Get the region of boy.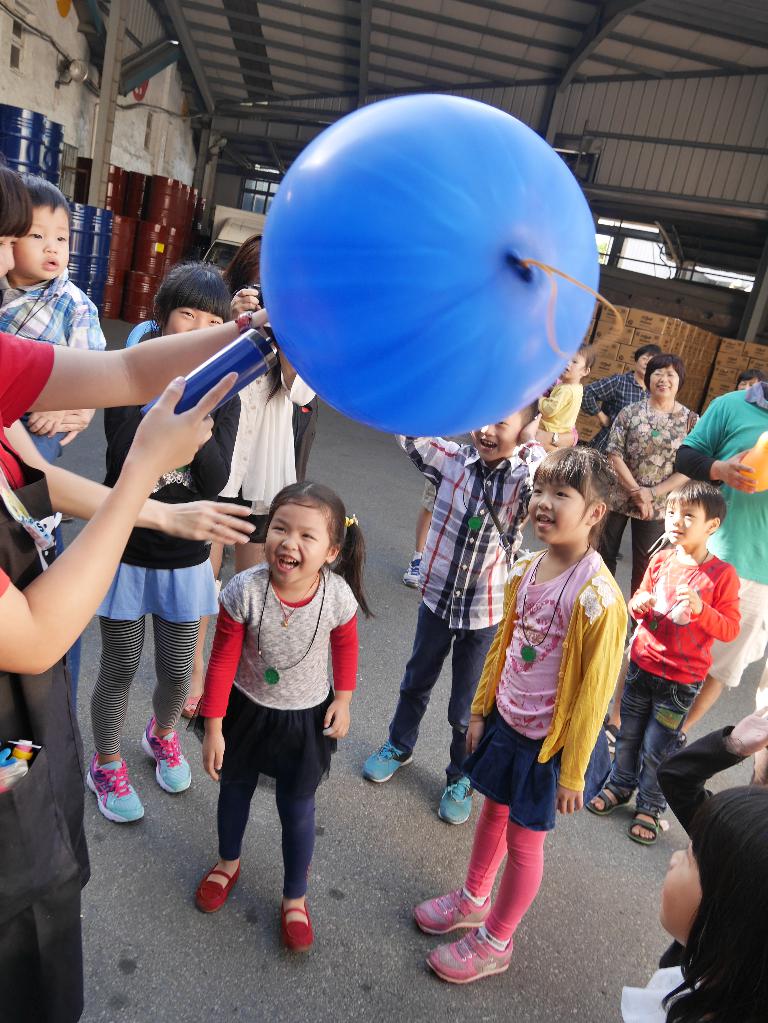
left=361, top=398, right=550, bottom=823.
